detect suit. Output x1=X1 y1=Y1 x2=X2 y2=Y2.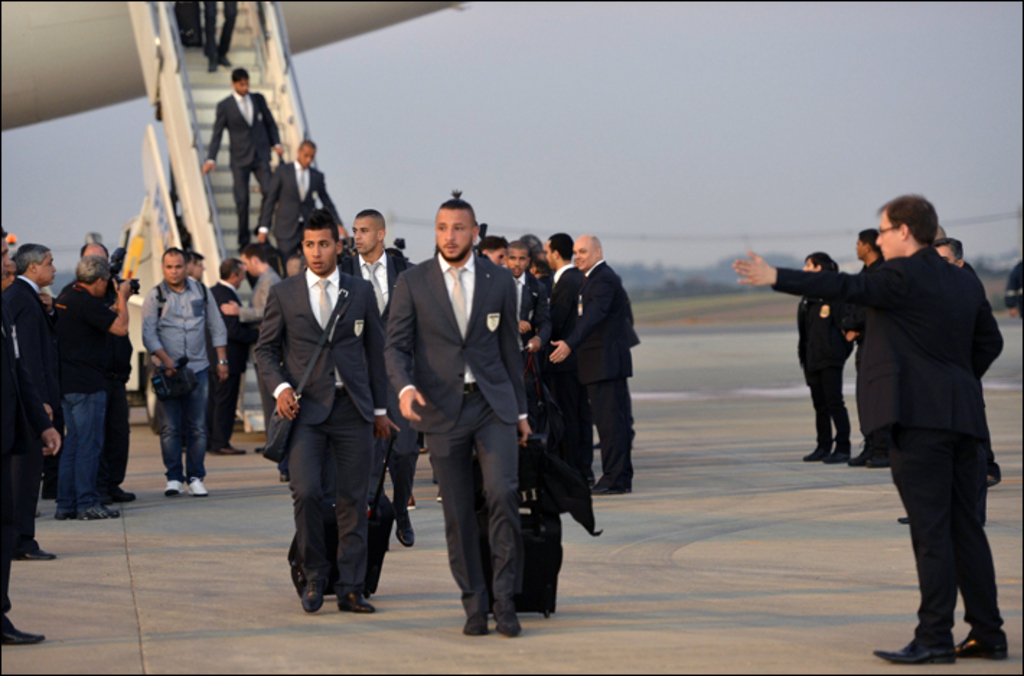
x1=512 y1=275 x2=548 y2=408.
